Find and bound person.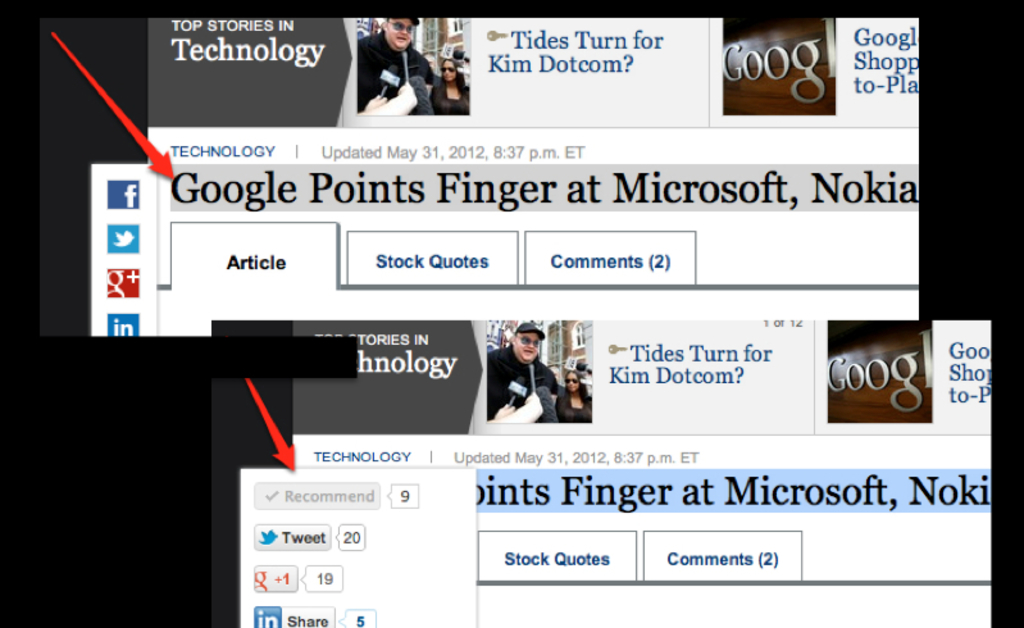
Bound: <bbox>487, 323, 557, 424</bbox>.
